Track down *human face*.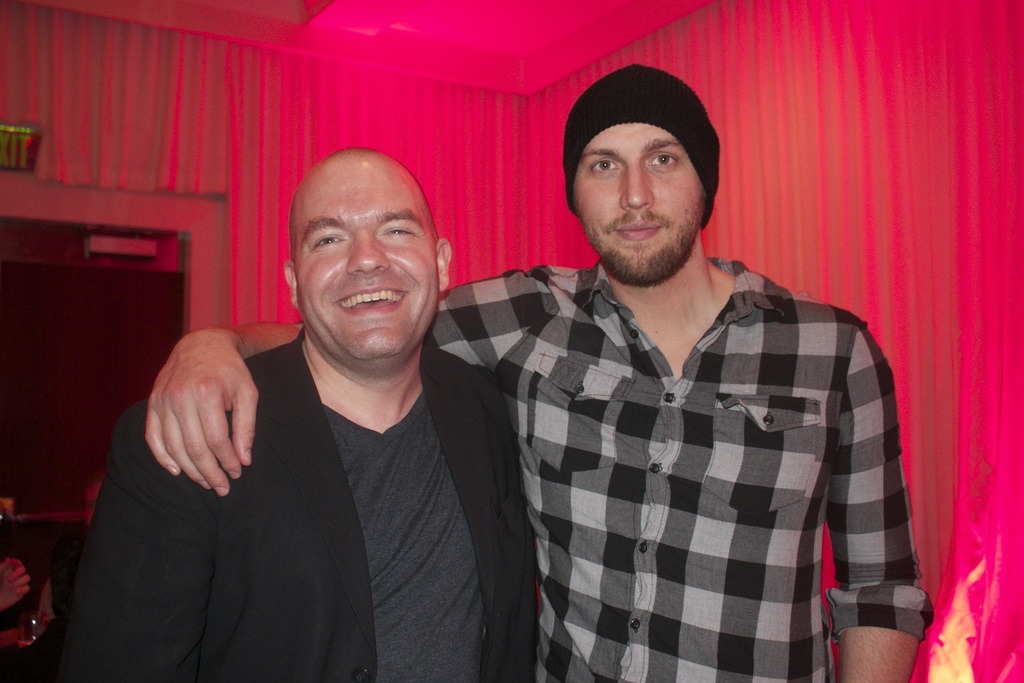
Tracked to 296,173,435,361.
